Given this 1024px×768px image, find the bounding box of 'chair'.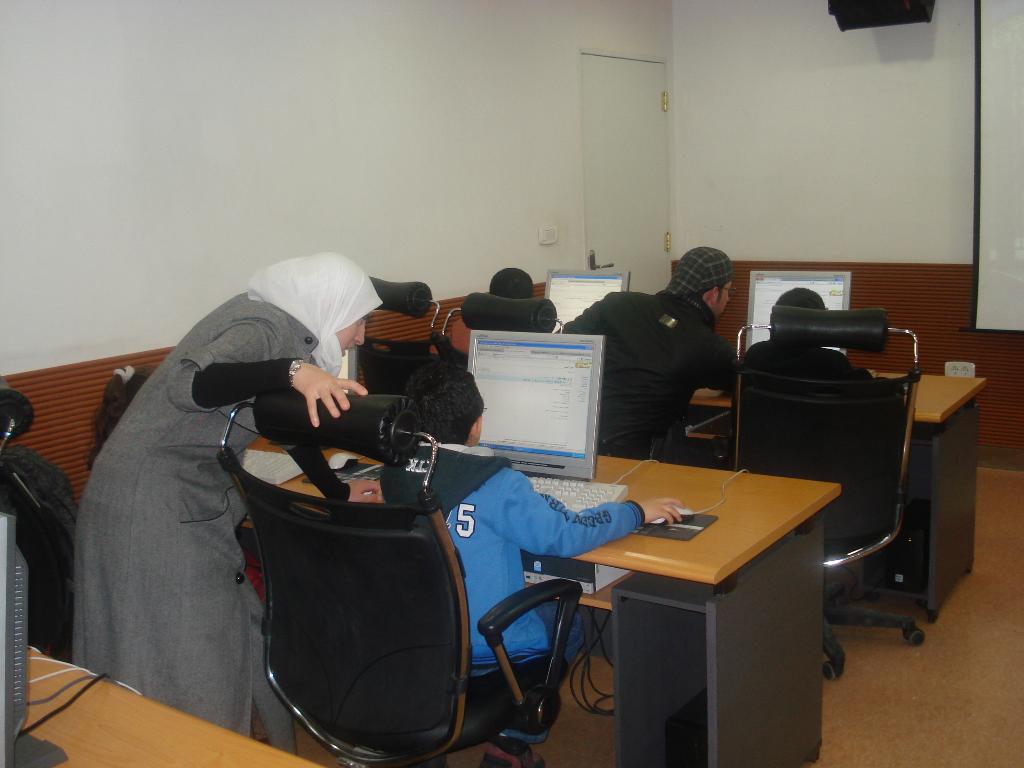
bbox=[0, 376, 74, 660].
